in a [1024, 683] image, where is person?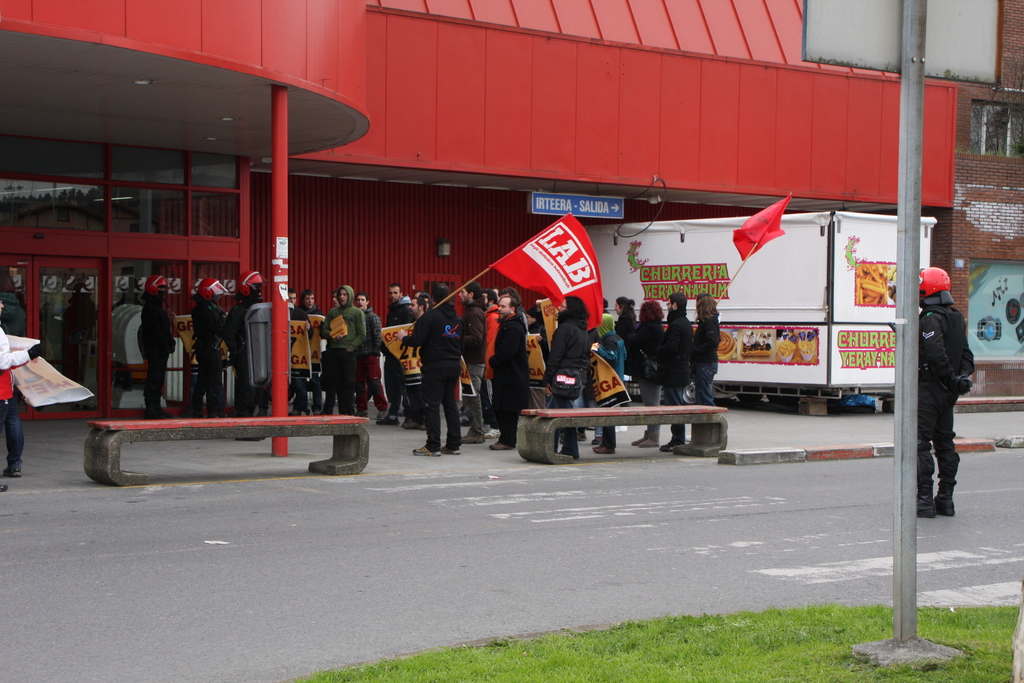
397/281/468/456.
